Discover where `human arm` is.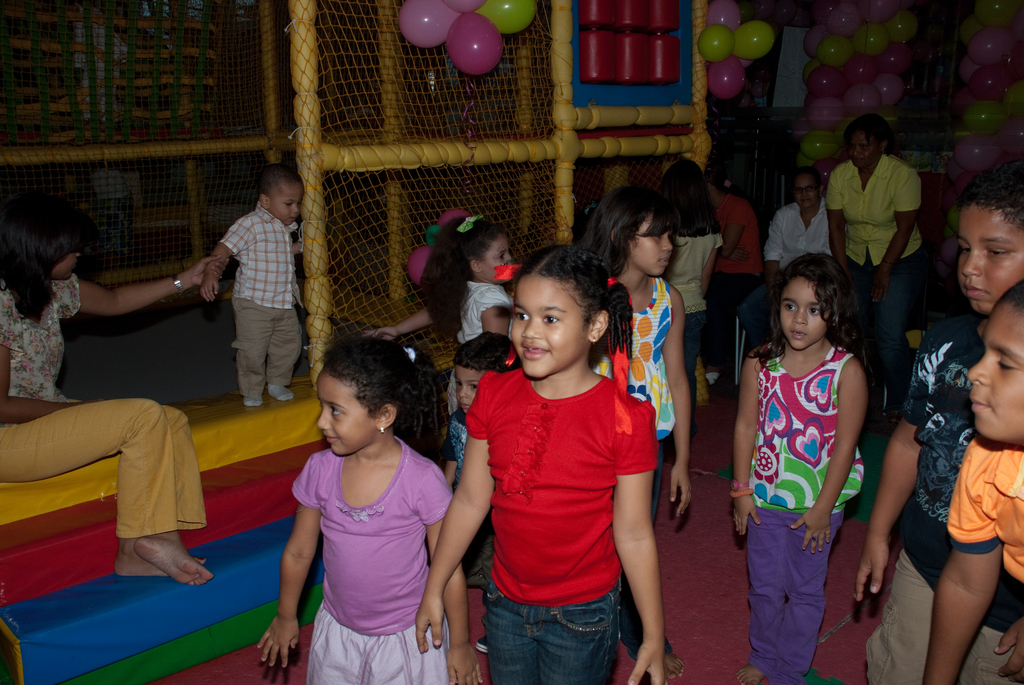
Discovered at Rect(761, 211, 791, 300).
